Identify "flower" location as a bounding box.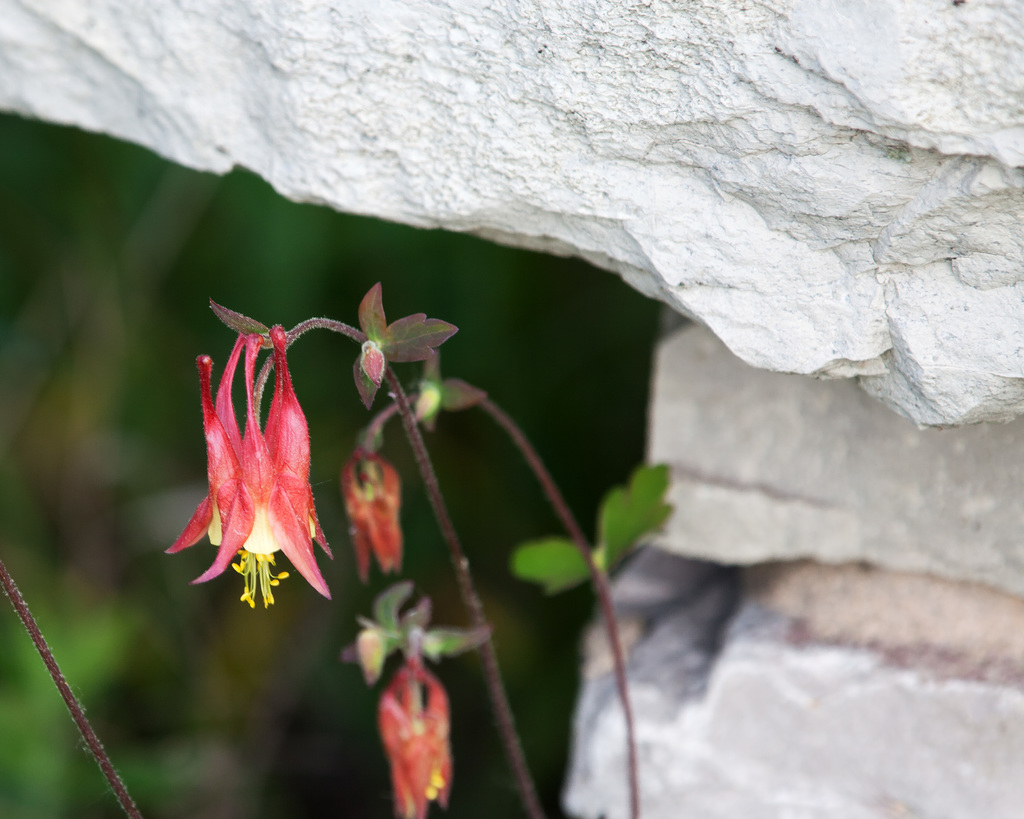
346:436:407:578.
